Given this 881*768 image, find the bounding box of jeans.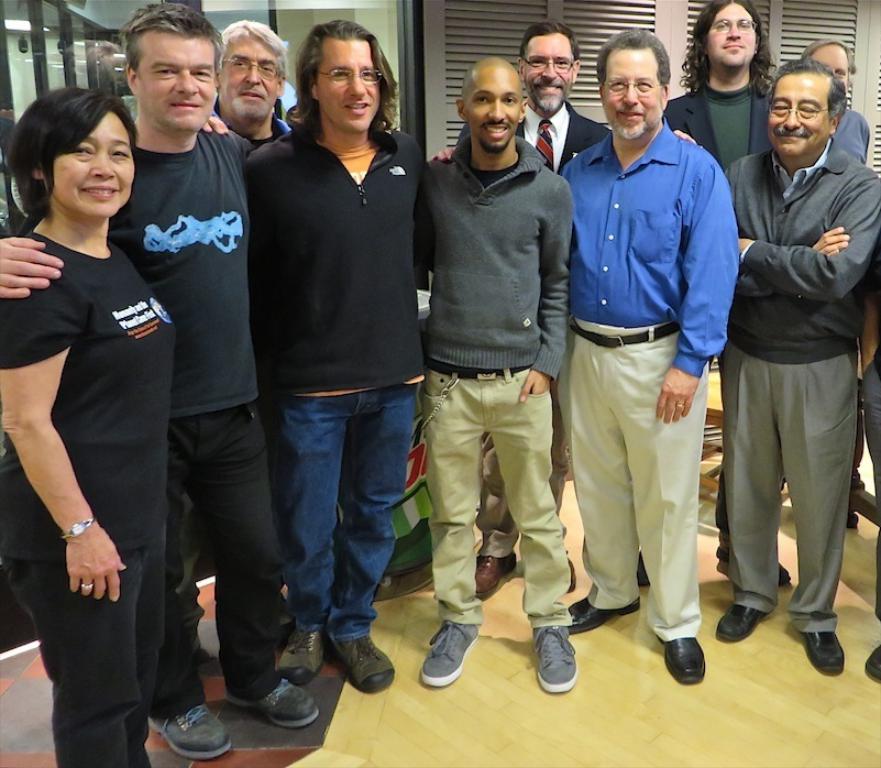
(left=717, top=342, right=858, bottom=635).
